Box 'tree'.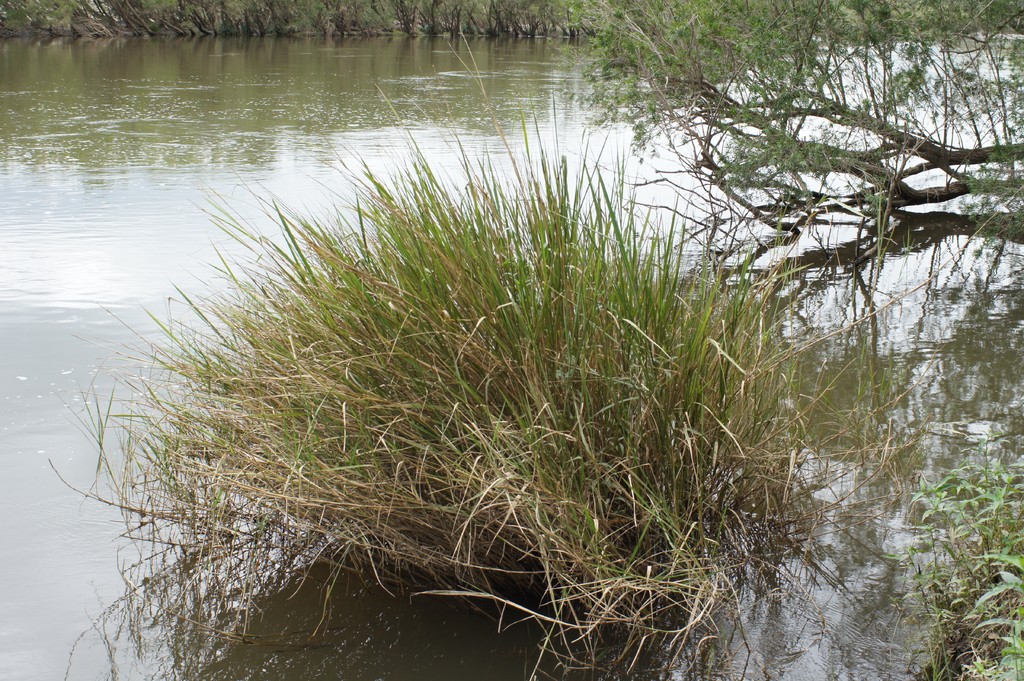
left=548, top=0, right=1023, bottom=207.
